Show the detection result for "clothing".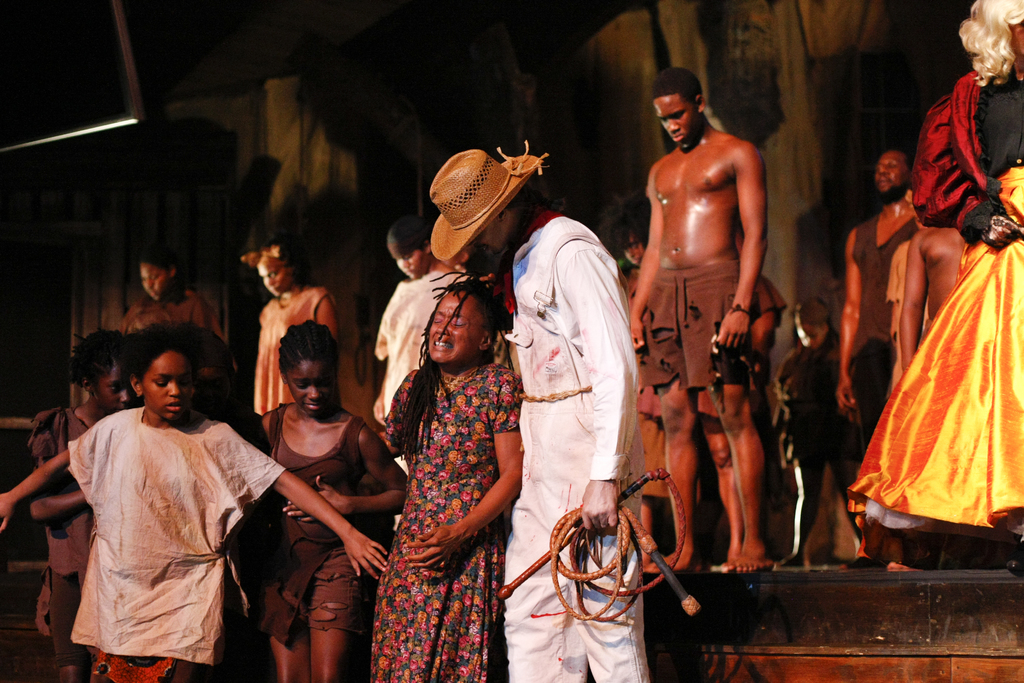
118, 288, 243, 384.
